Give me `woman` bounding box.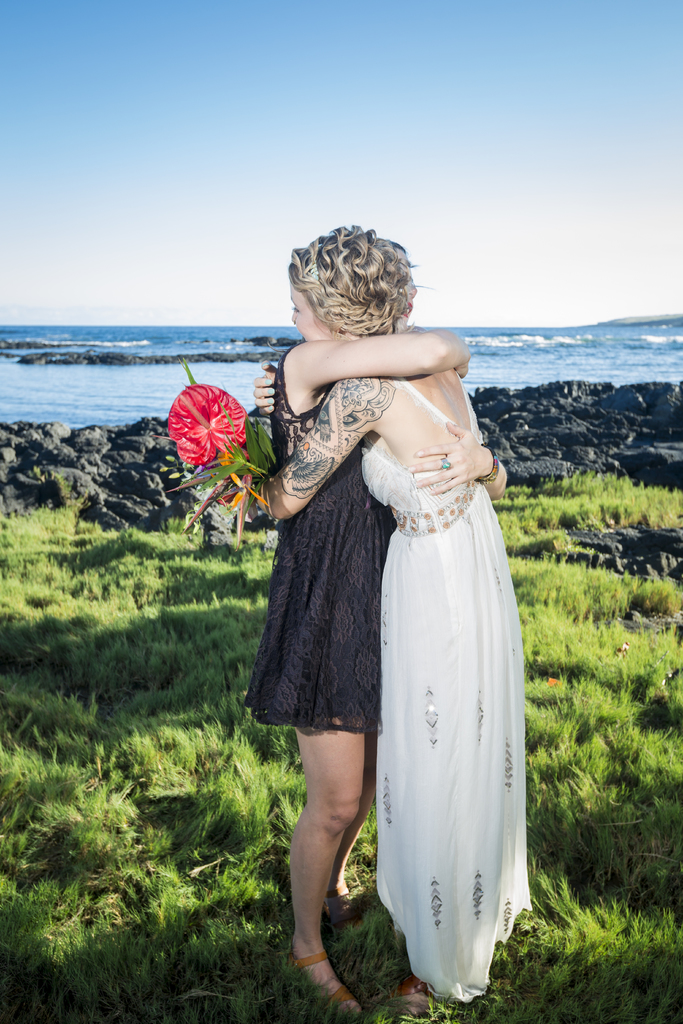
pyautogui.locateOnScreen(224, 338, 504, 1023).
